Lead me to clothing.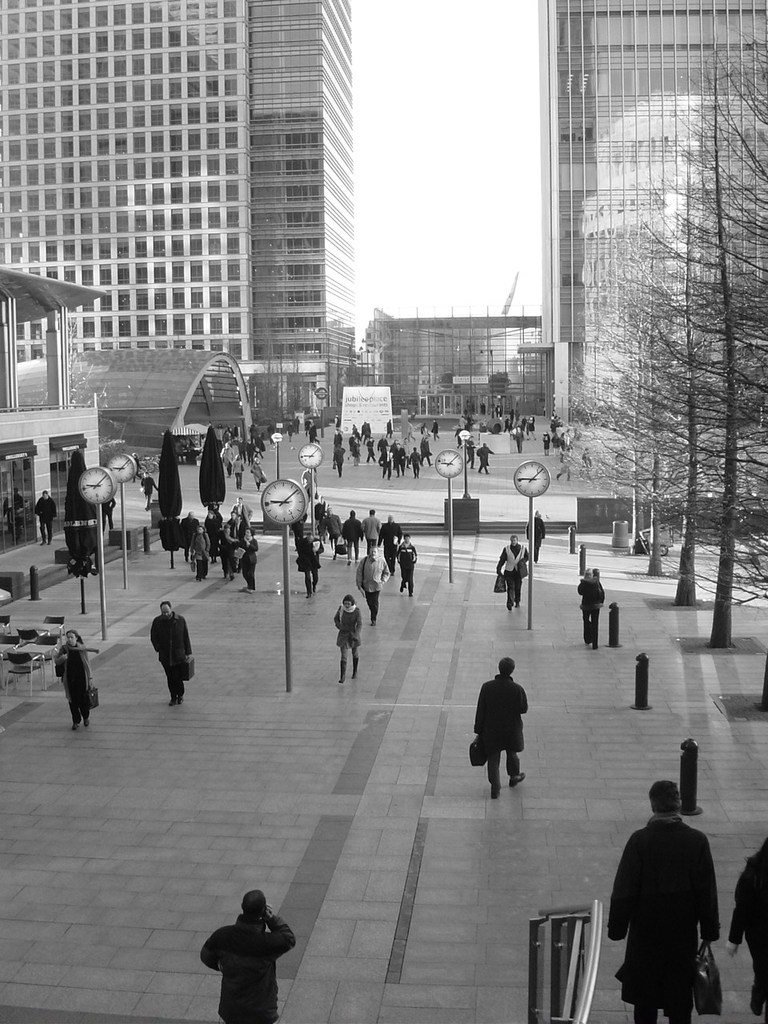
Lead to <box>574,575,606,644</box>.
